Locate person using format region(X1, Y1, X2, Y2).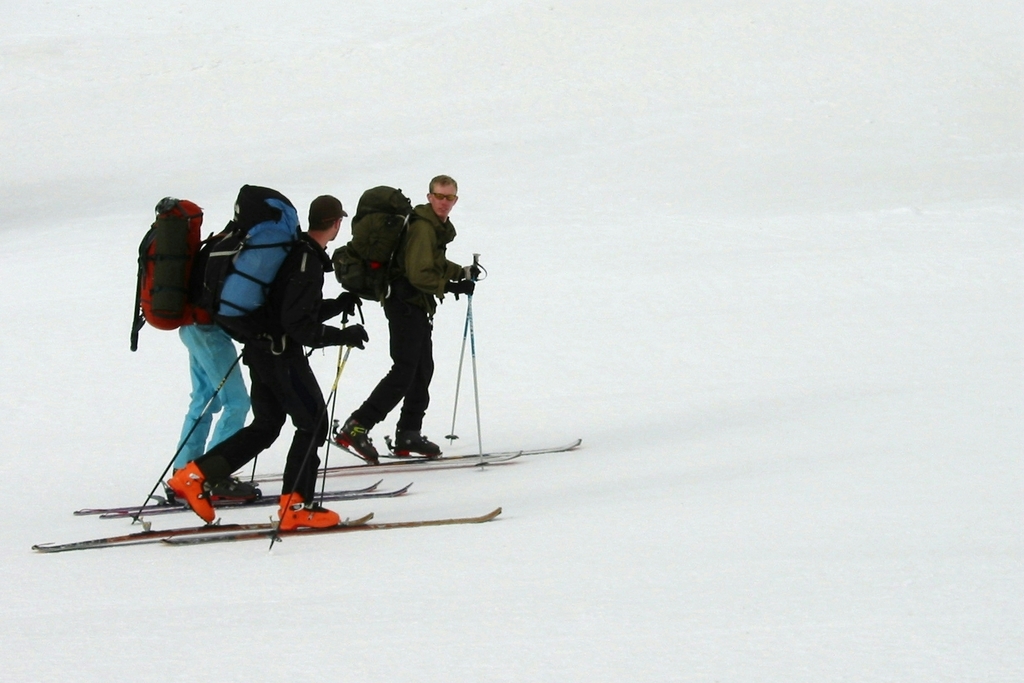
region(339, 171, 479, 477).
